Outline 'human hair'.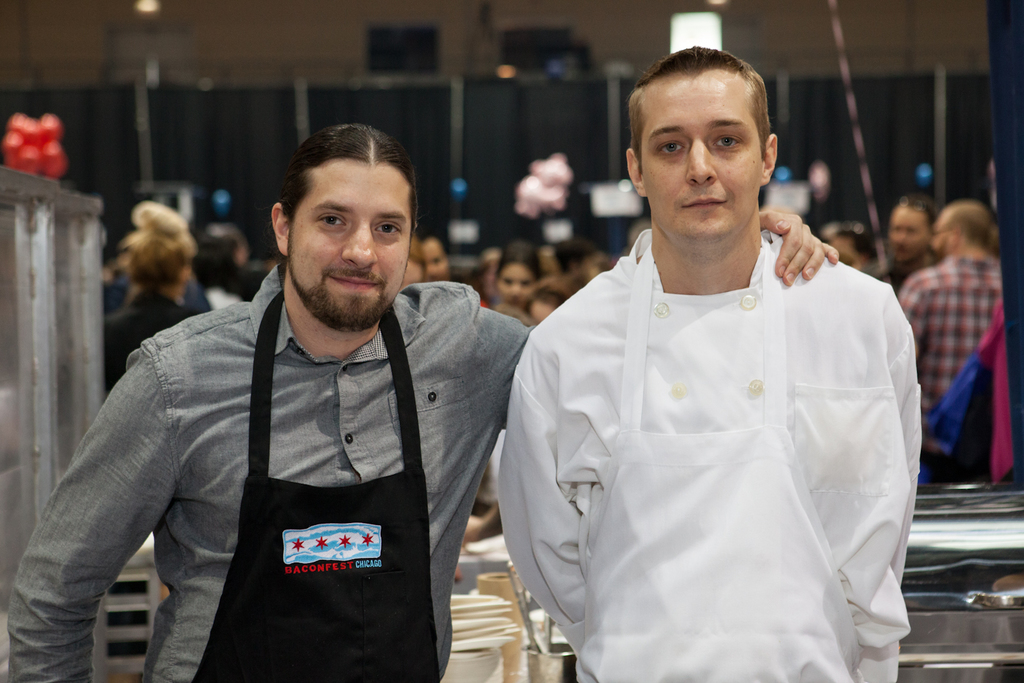
Outline: Rect(194, 226, 239, 277).
